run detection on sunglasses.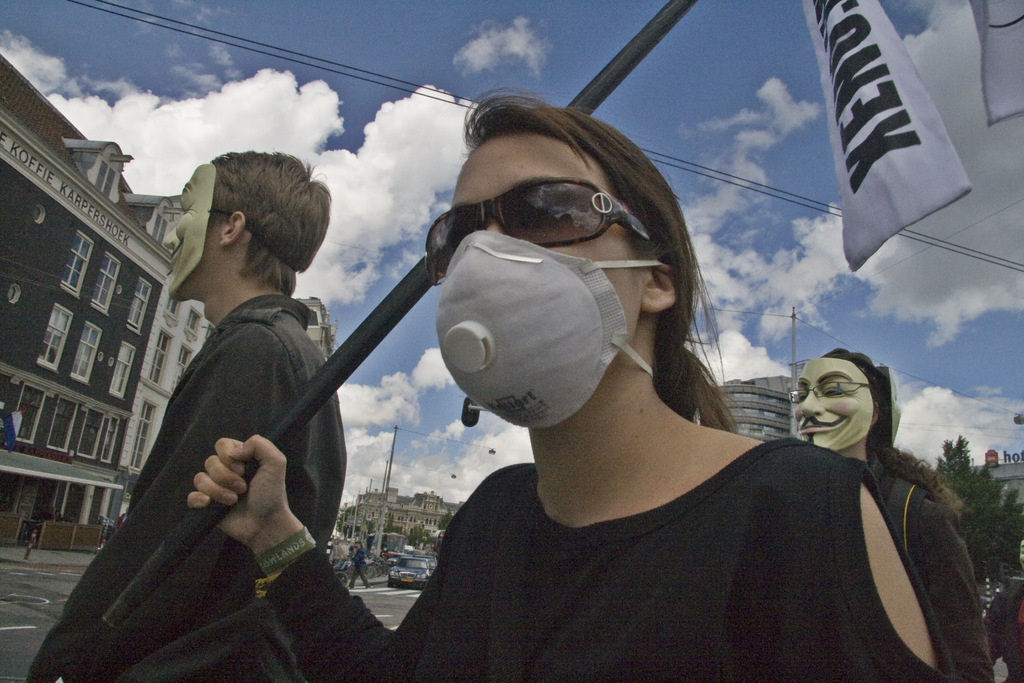
Result: x1=426 y1=174 x2=650 y2=273.
